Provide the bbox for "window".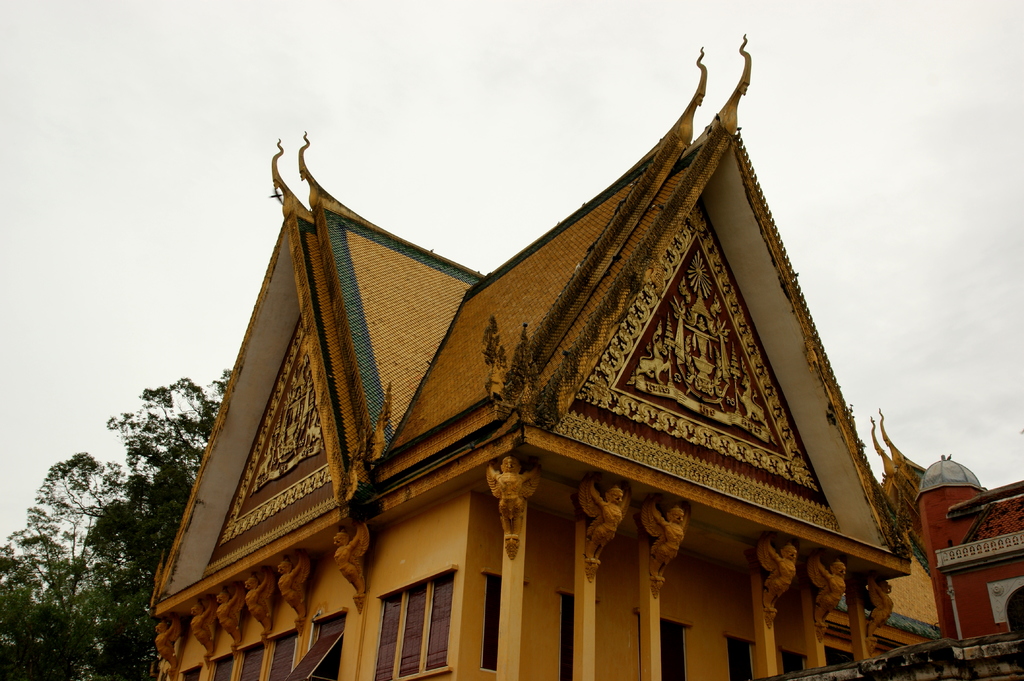
Rect(723, 637, 756, 680).
